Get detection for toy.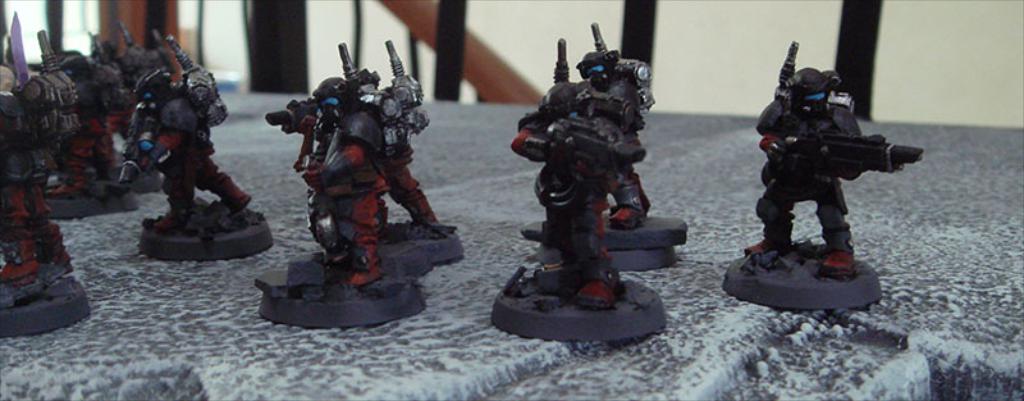
Detection: 552,18,659,232.
